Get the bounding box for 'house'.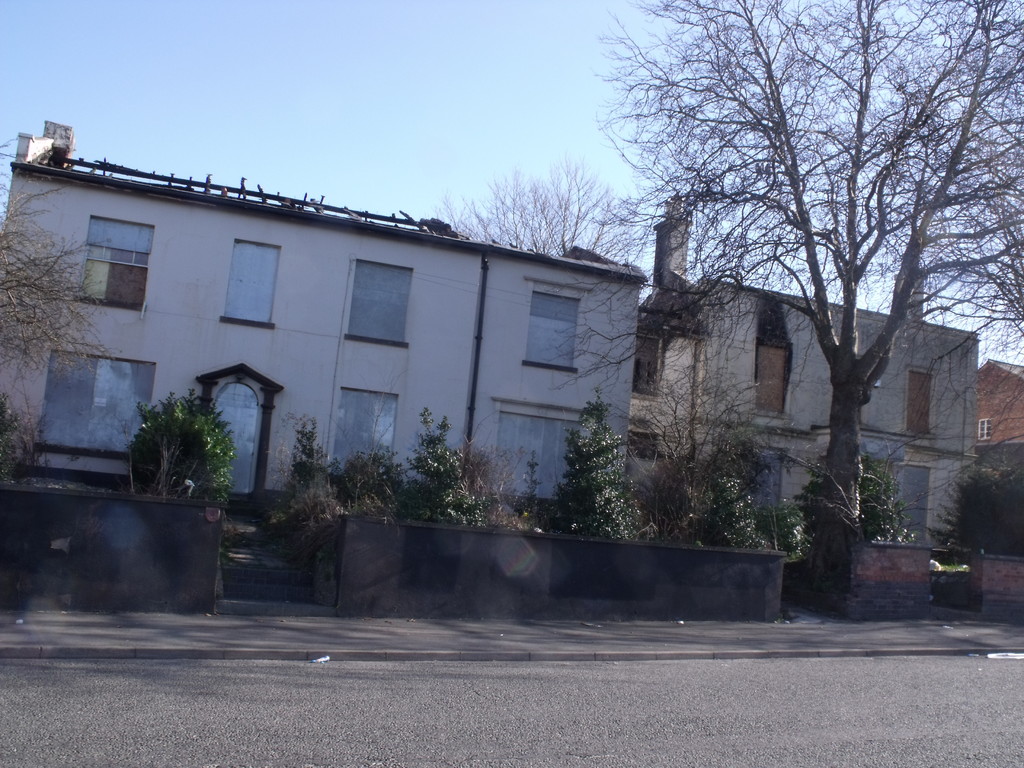
<region>0, 122, 647, 516</region>.
